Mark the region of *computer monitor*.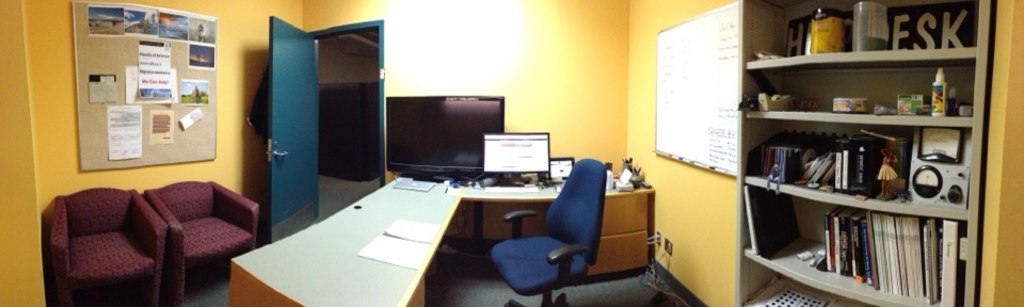
Region: l=482, t=129, r=548, b=176.
